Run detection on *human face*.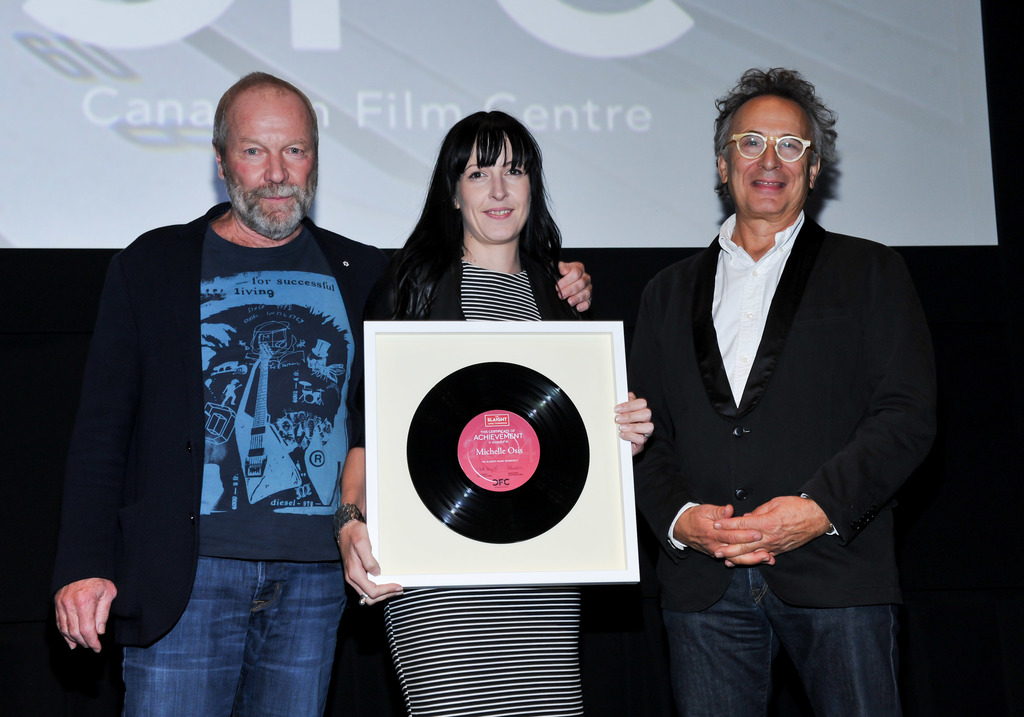
Result: (x1=221, y1=95, x2=317, y2=240).
